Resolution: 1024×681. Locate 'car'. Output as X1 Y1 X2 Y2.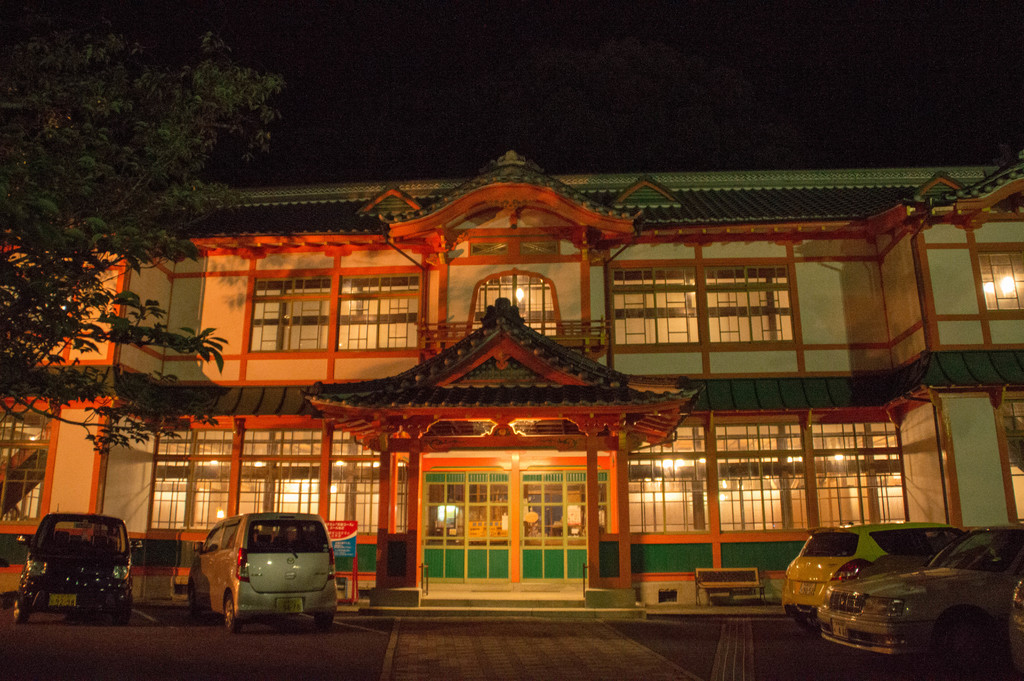
785 523 991 634.
